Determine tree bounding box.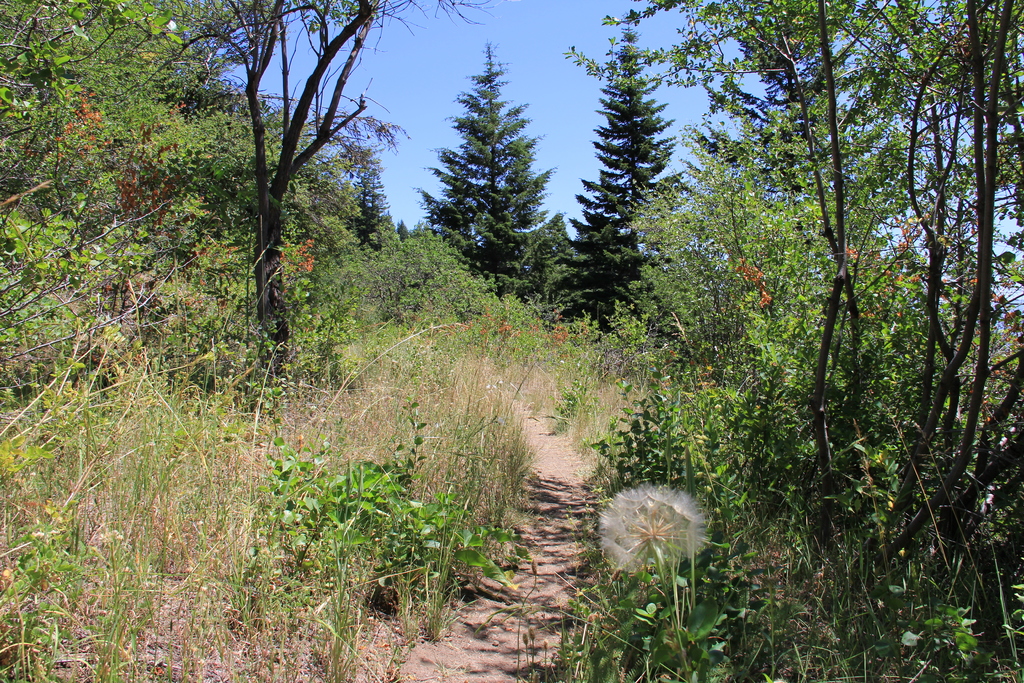
Determined: [x1=431, y1=56, x2=550, y2=292].
